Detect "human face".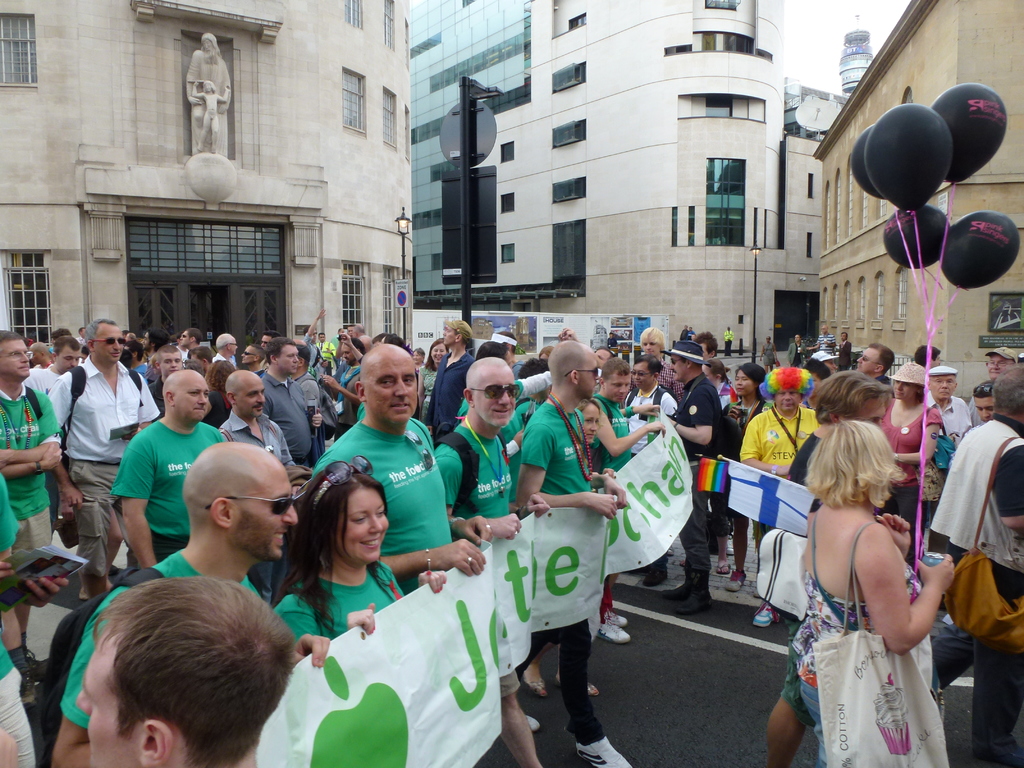
Detected at l=972, t=396, r=992, b=425.
